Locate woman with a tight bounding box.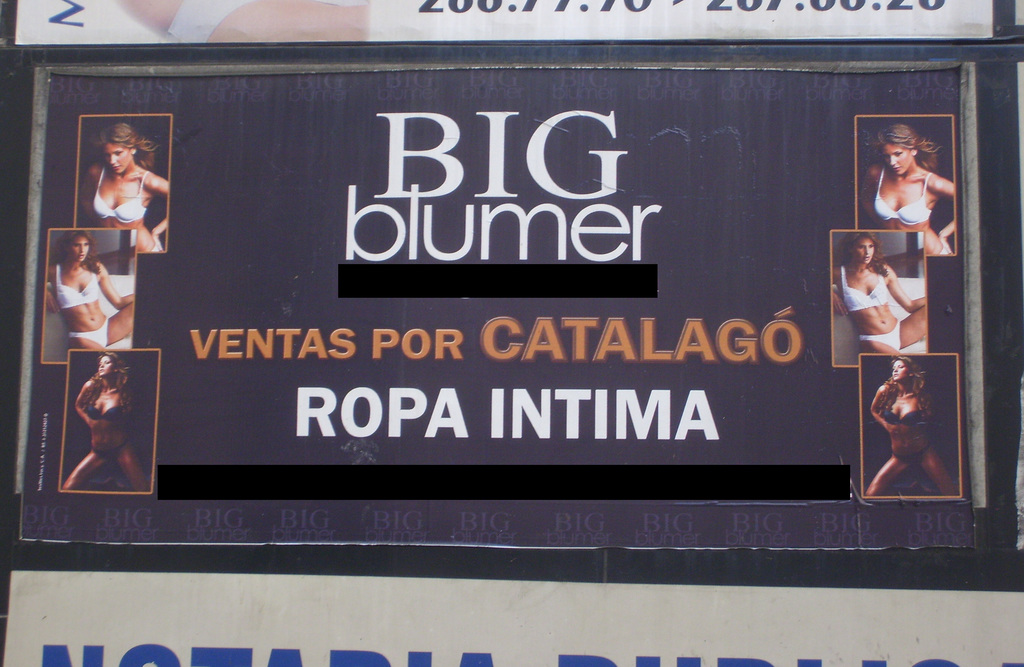
detection(43, 230, 136, 349).
